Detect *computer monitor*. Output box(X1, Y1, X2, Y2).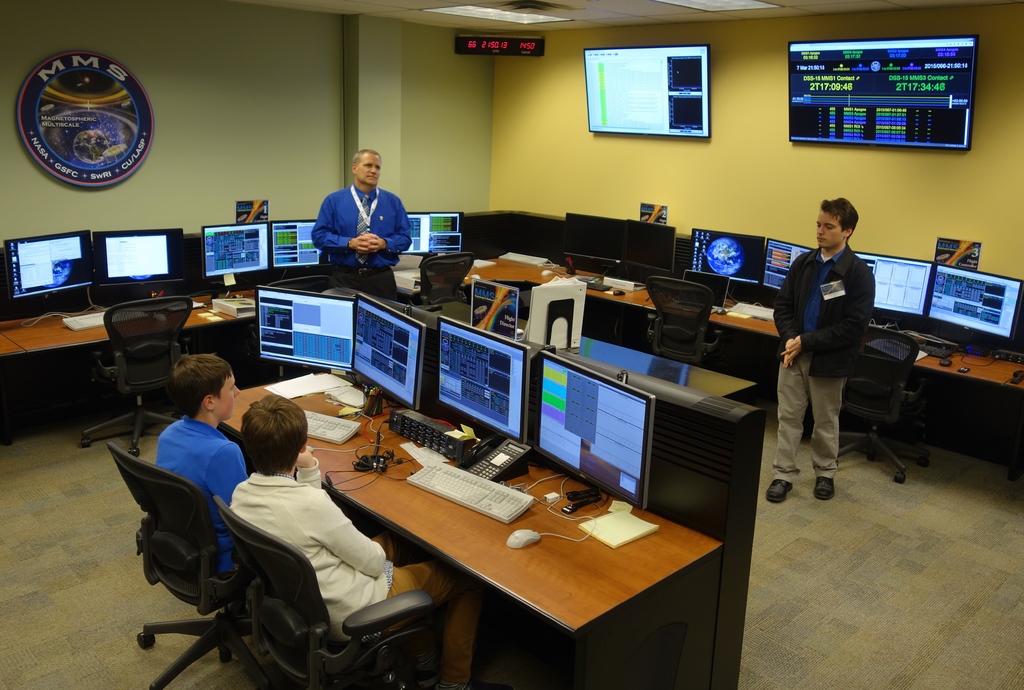
box(754, 237, 806, 303).
